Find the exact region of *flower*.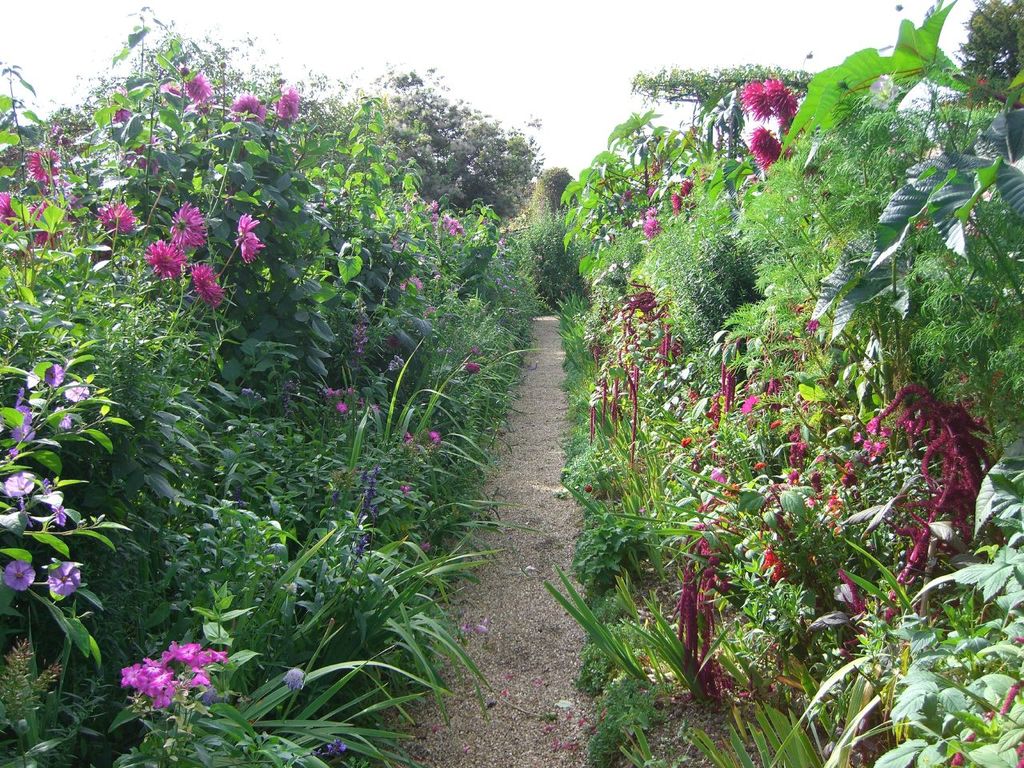
Exact region: (463,361,481,373).
